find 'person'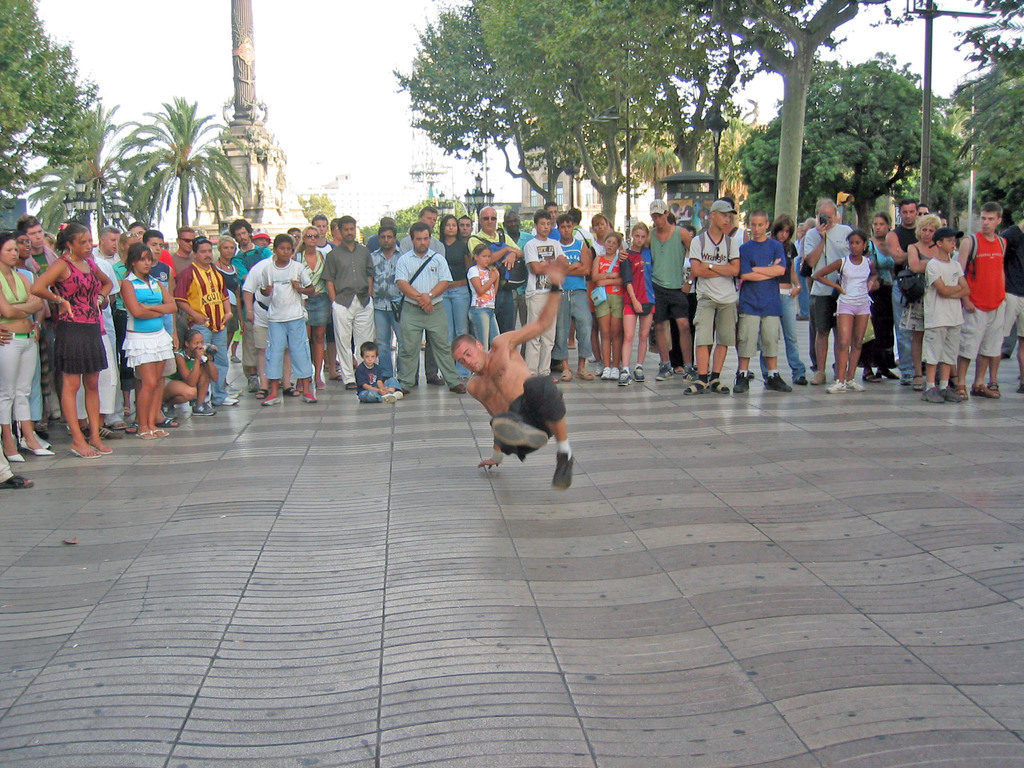
crop(733, 208, 792, 393)
